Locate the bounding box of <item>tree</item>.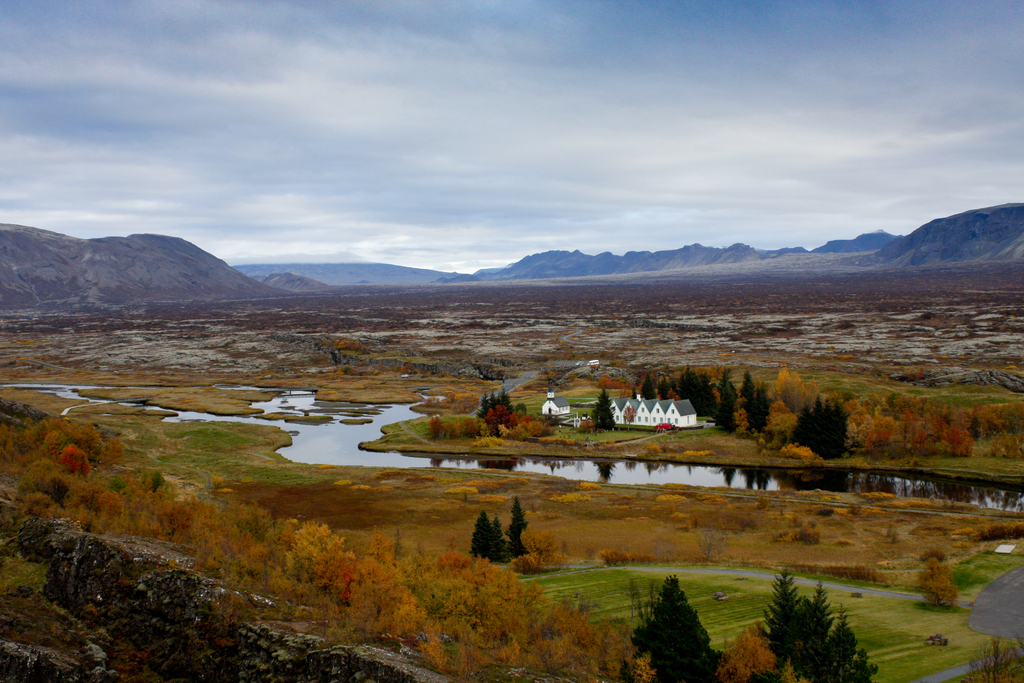
Bounding box: (694,368,714,419).
